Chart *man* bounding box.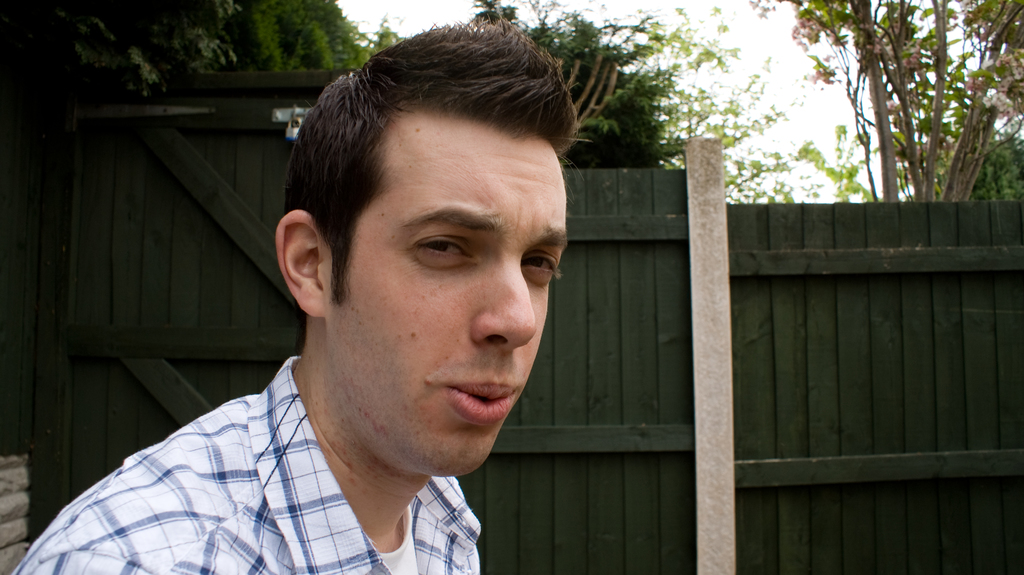
Charted: 4, 15, 579, 574.
